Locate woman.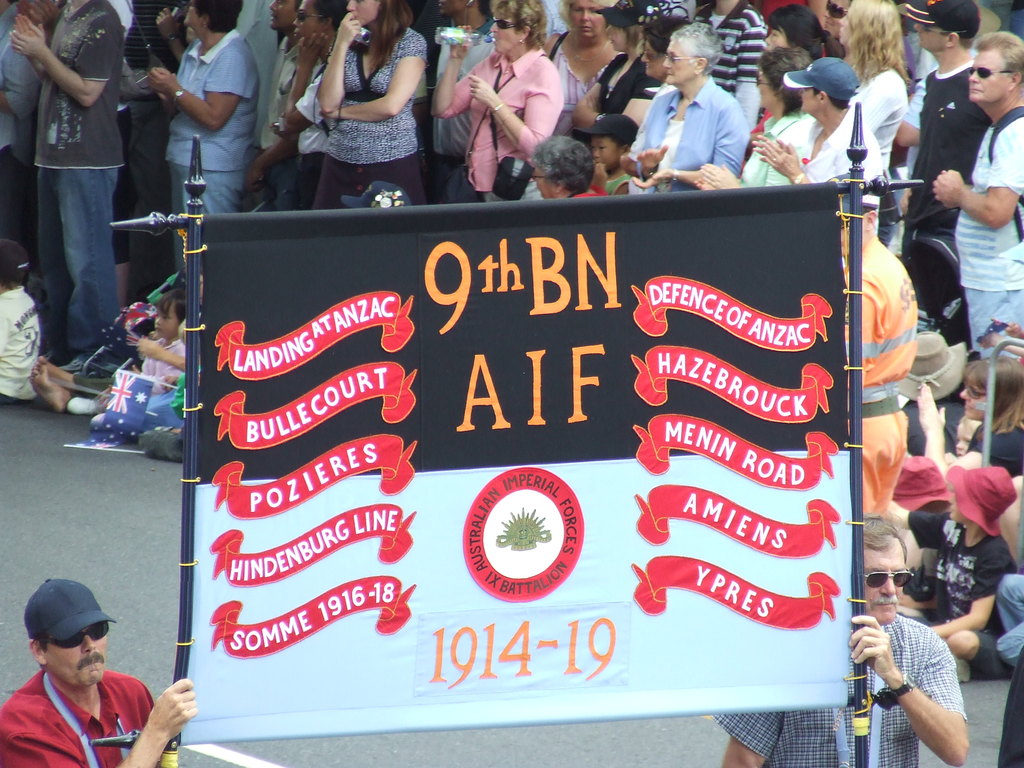
Bounding box: (left=145, top=0, right=261, bottom=278).
